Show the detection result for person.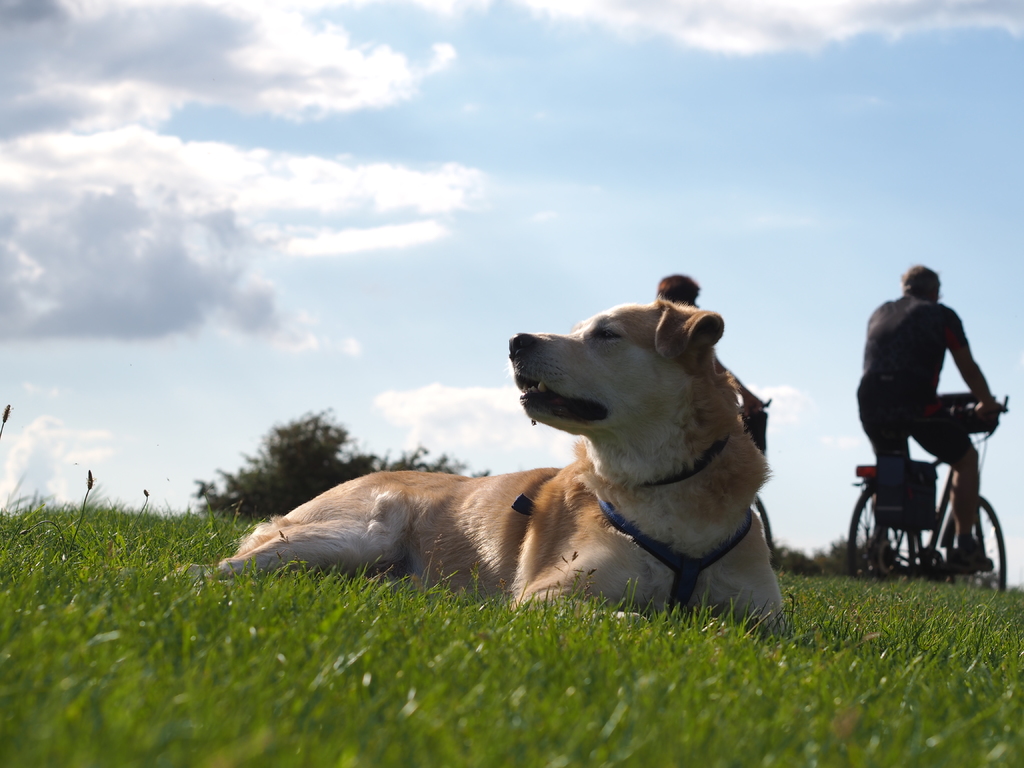
region(654, 270, 765, 458).
